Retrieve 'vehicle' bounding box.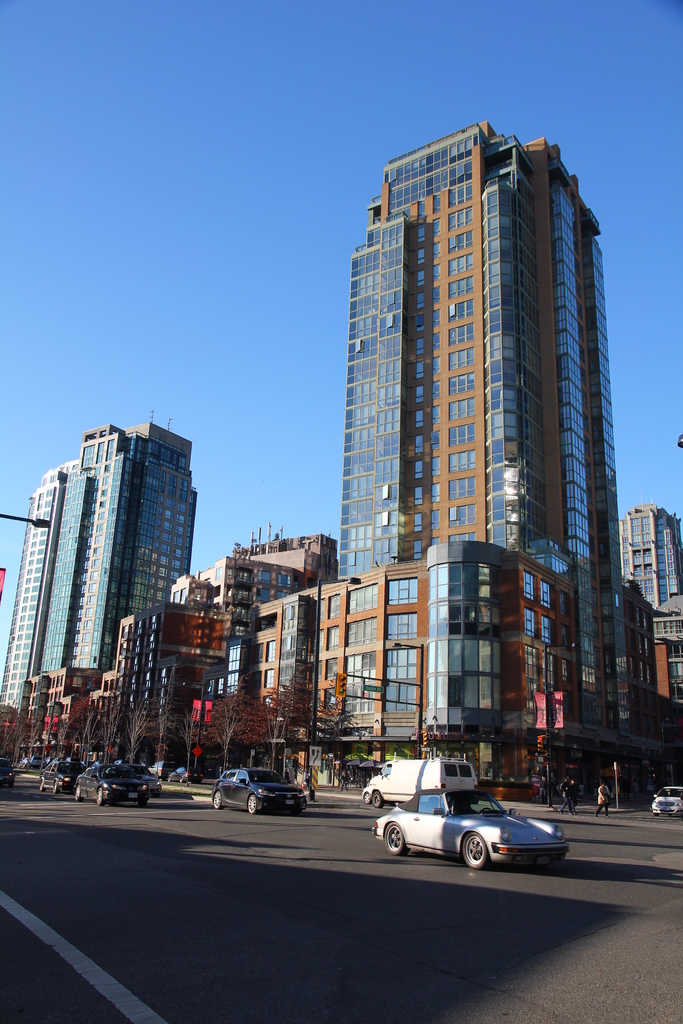
Bounding box: 381:789:568:876.
